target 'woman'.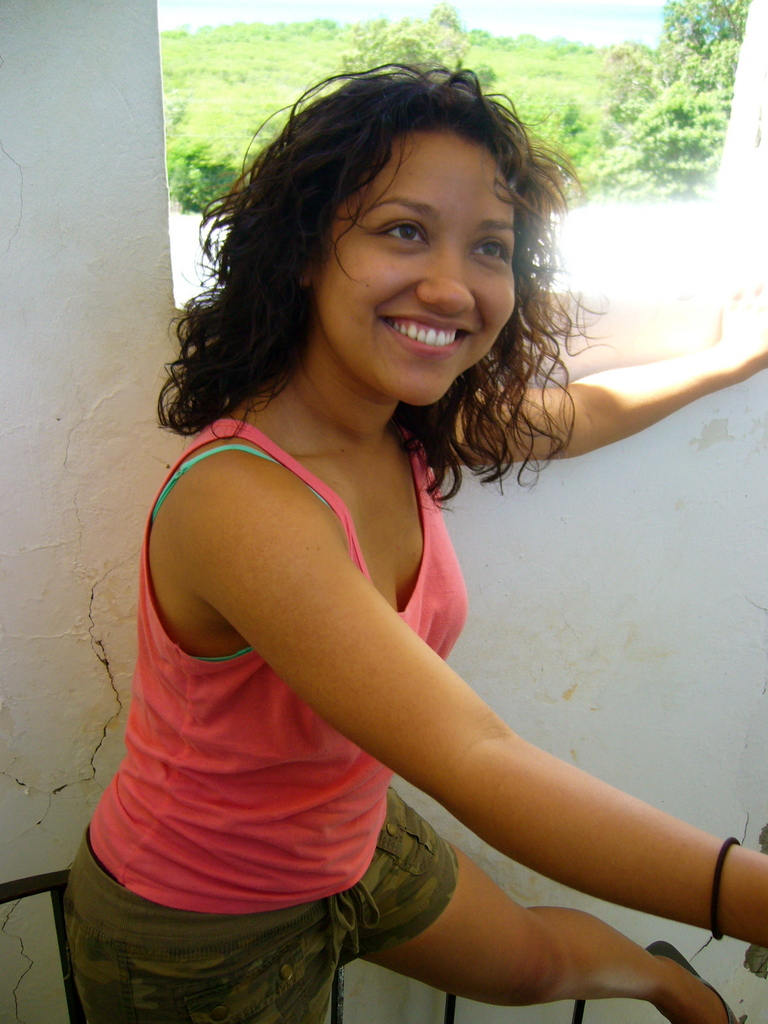
Target region: bbox=[68, 65, 755, 1007].
